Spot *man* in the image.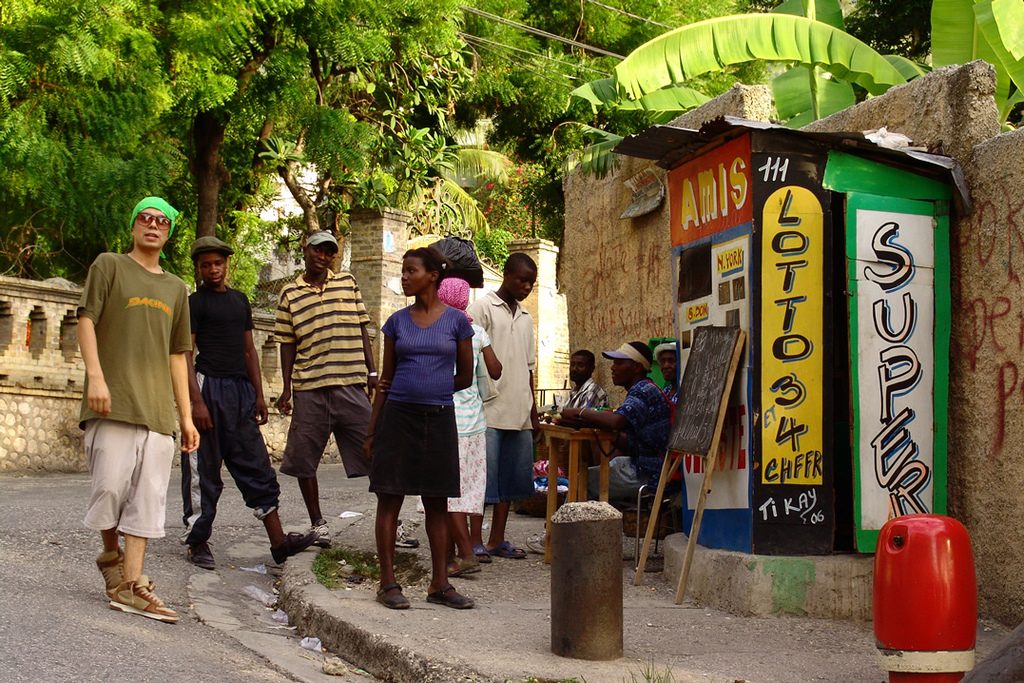
*man* found at (555,342,609,411).
